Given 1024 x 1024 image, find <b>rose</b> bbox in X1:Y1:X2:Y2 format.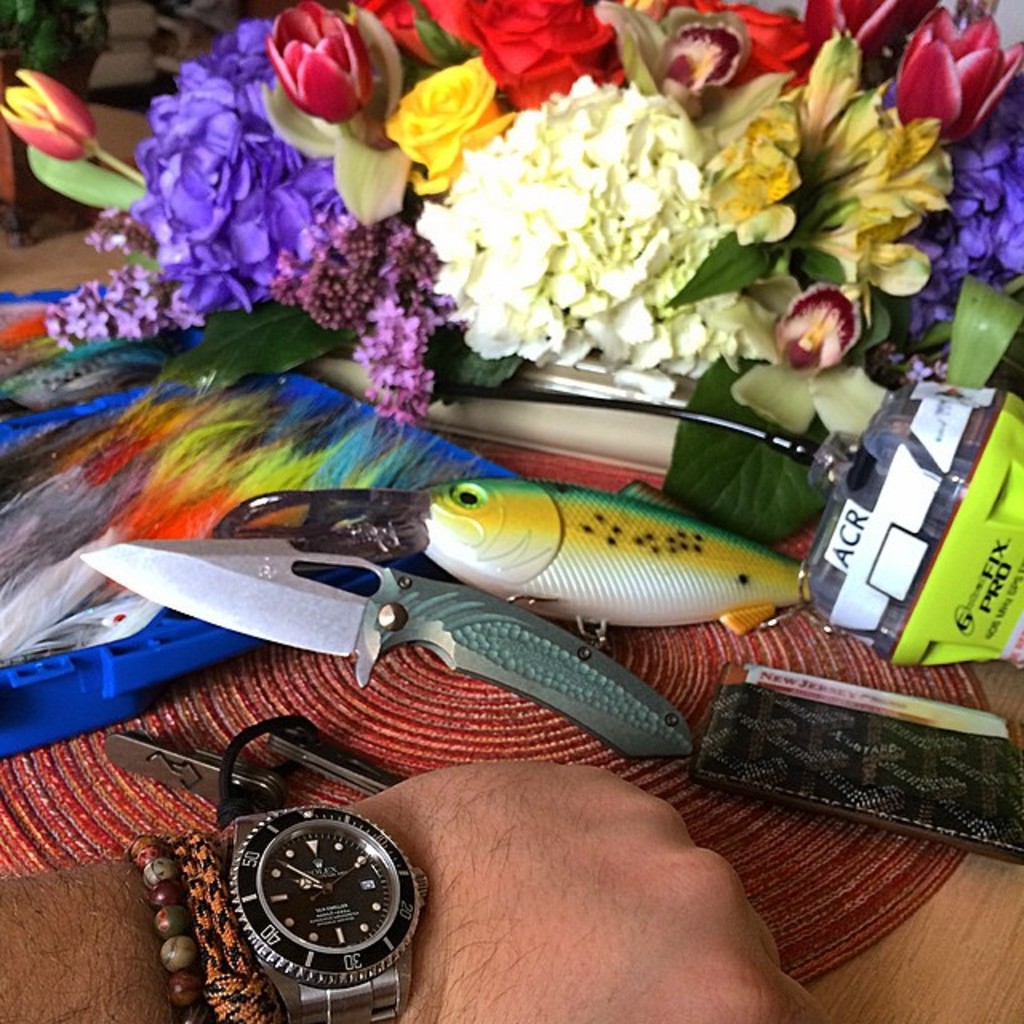
696:0:816:86.
